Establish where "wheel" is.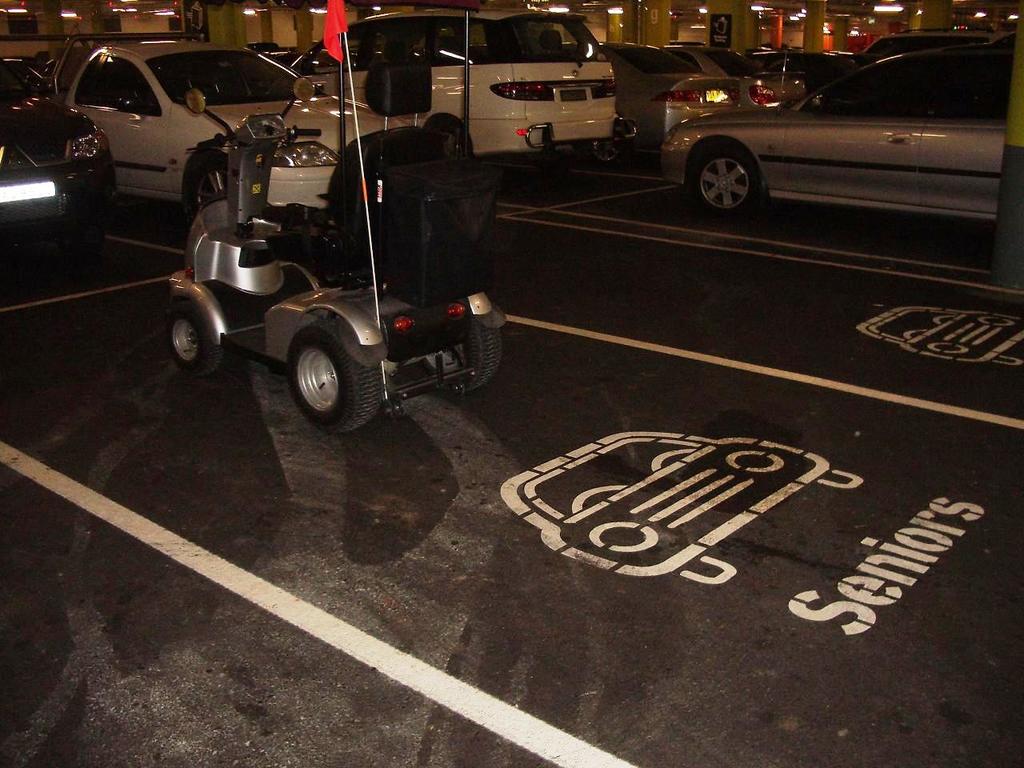
Established at BBox(423, 315, 497, 383).
